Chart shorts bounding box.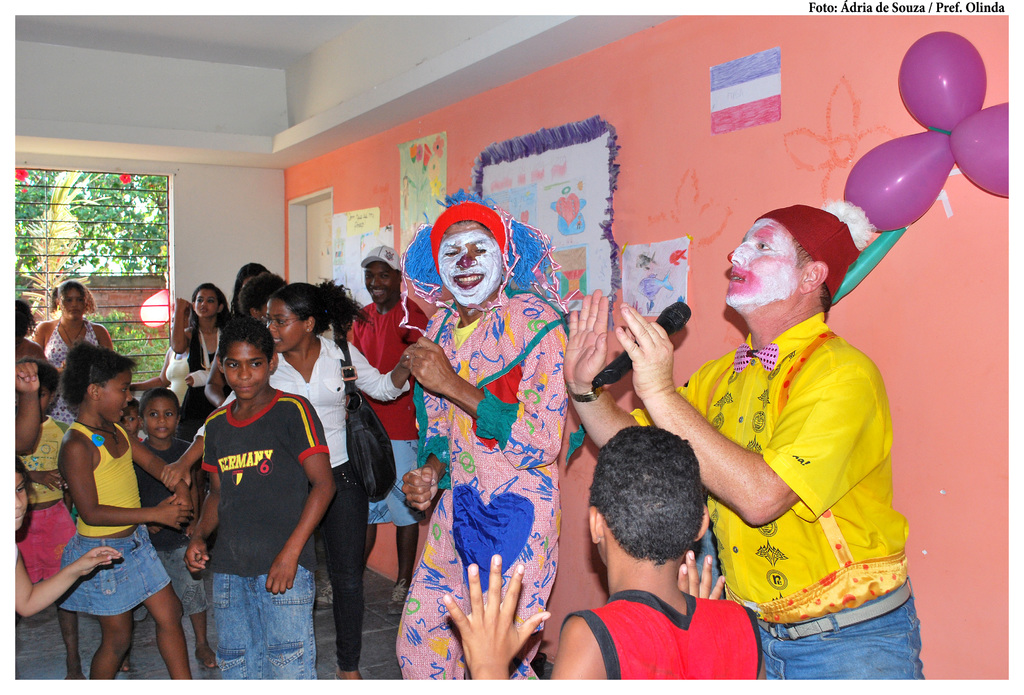
Charted: (58,525,172,616).
